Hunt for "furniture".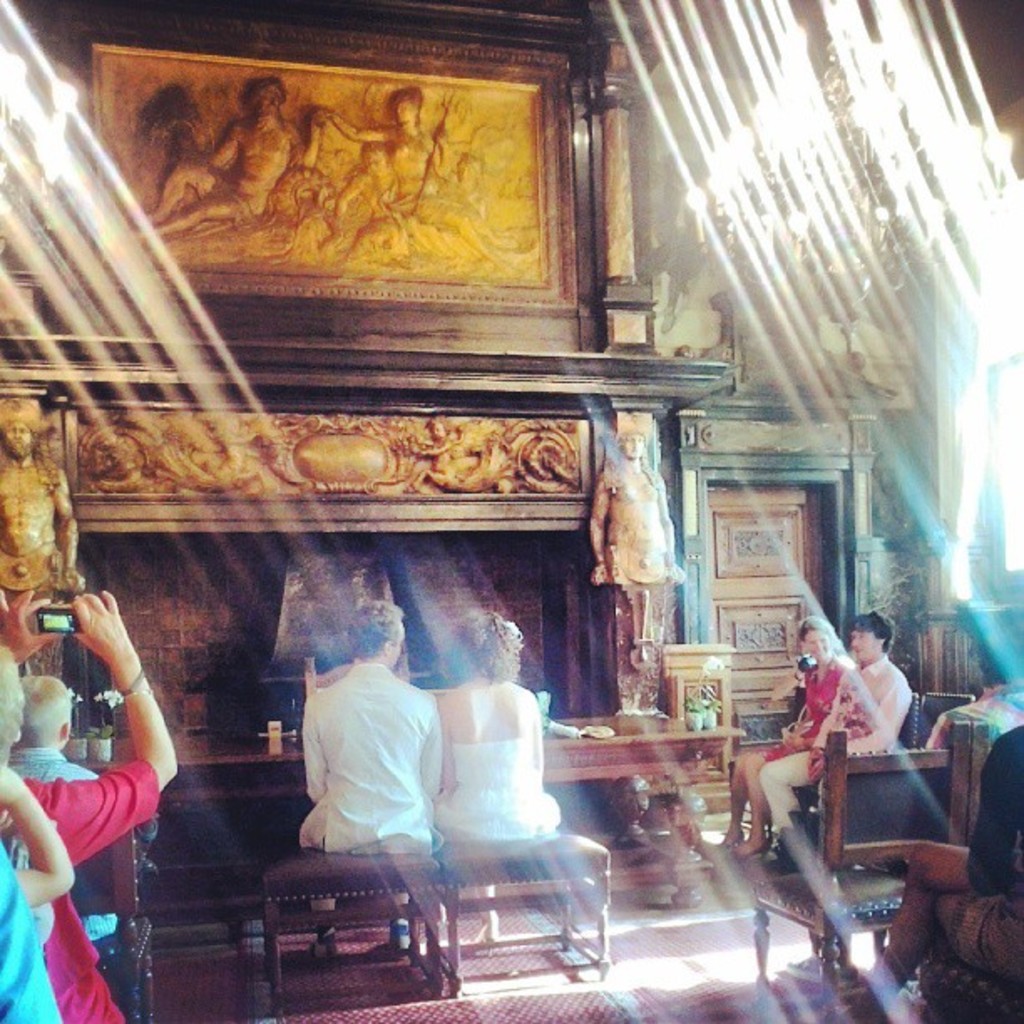
Hunted down at 65, 828, 152, 1022.
